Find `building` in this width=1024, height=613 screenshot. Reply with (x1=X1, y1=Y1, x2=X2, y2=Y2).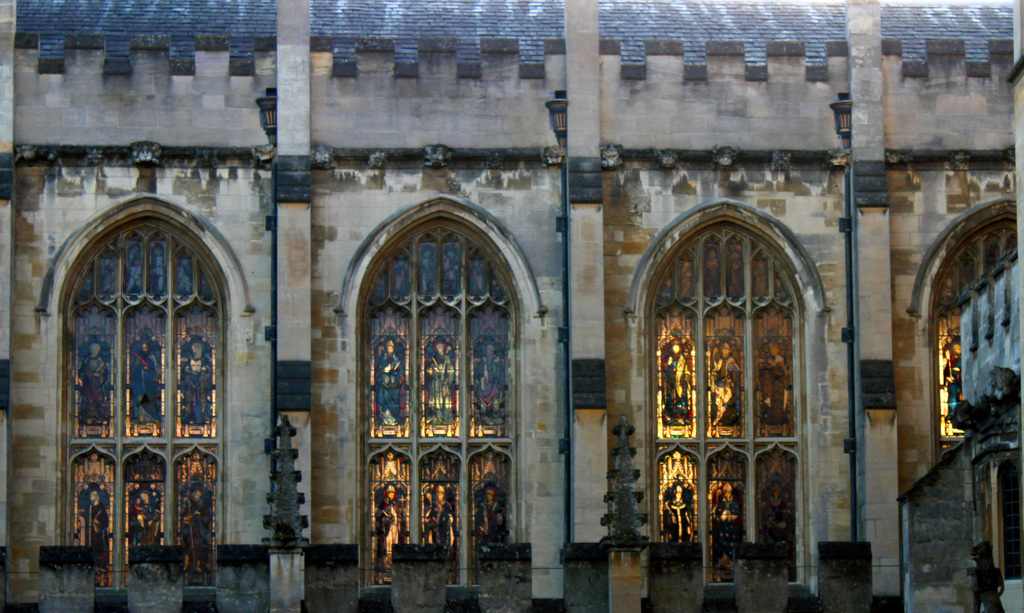
(x1=0, y1=0, x2=1023, y2=603).
